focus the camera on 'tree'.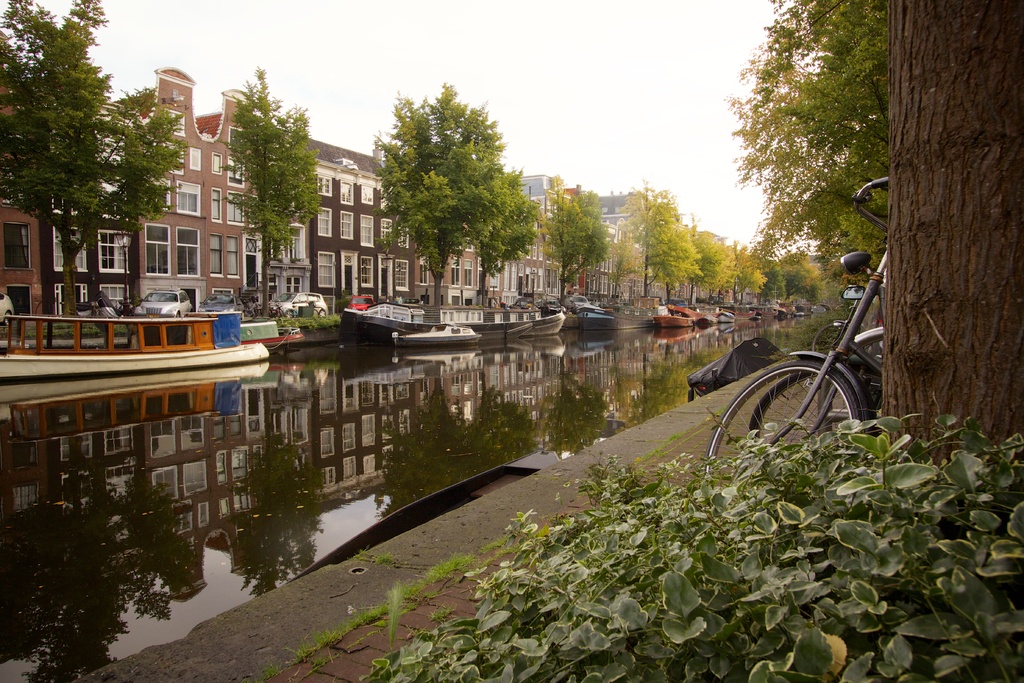
Focus region: <region>617, 179, 697, 302</region>.
